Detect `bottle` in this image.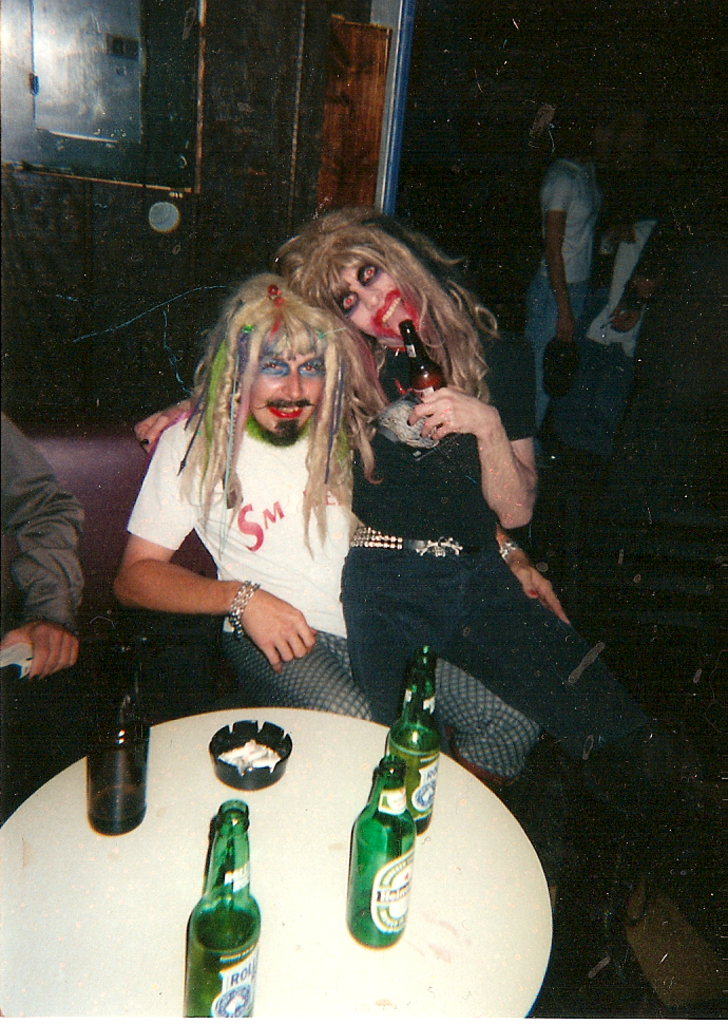
Detection: box=[384, 641, 446, 840].
